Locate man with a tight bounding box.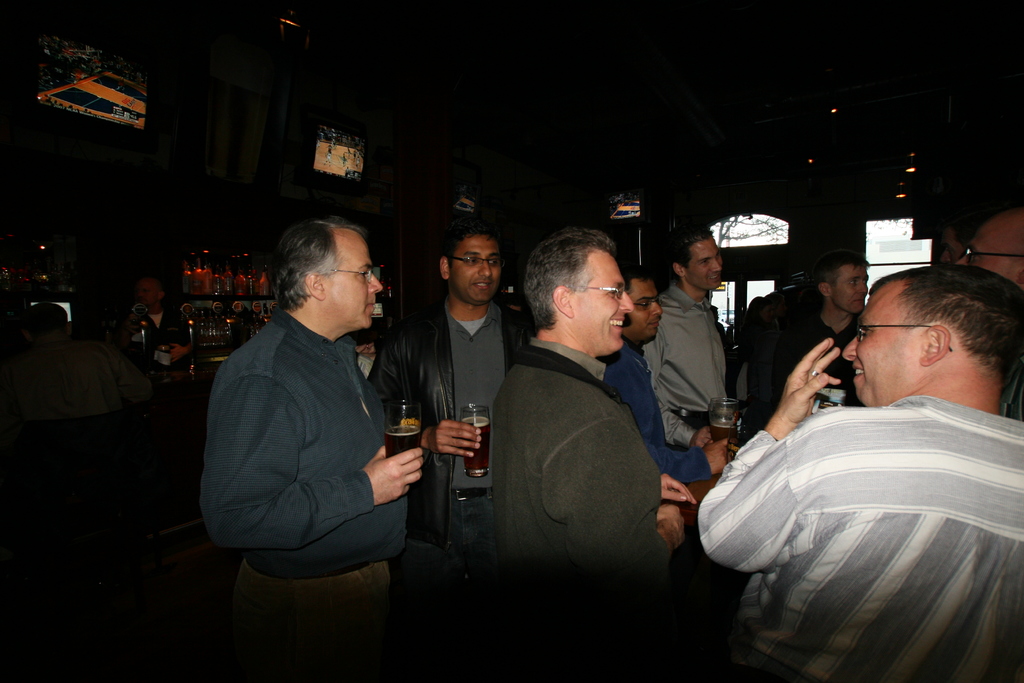
bbox=(207, 154, 414, 651).
